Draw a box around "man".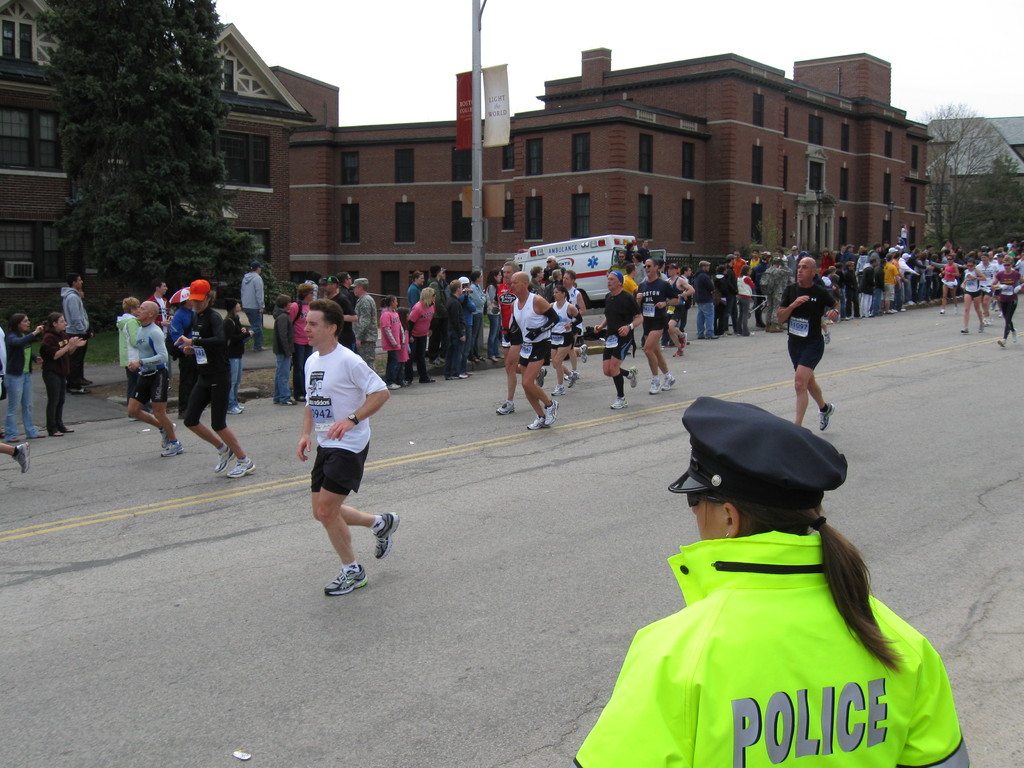
bbox(545, 257, 562, 279).
